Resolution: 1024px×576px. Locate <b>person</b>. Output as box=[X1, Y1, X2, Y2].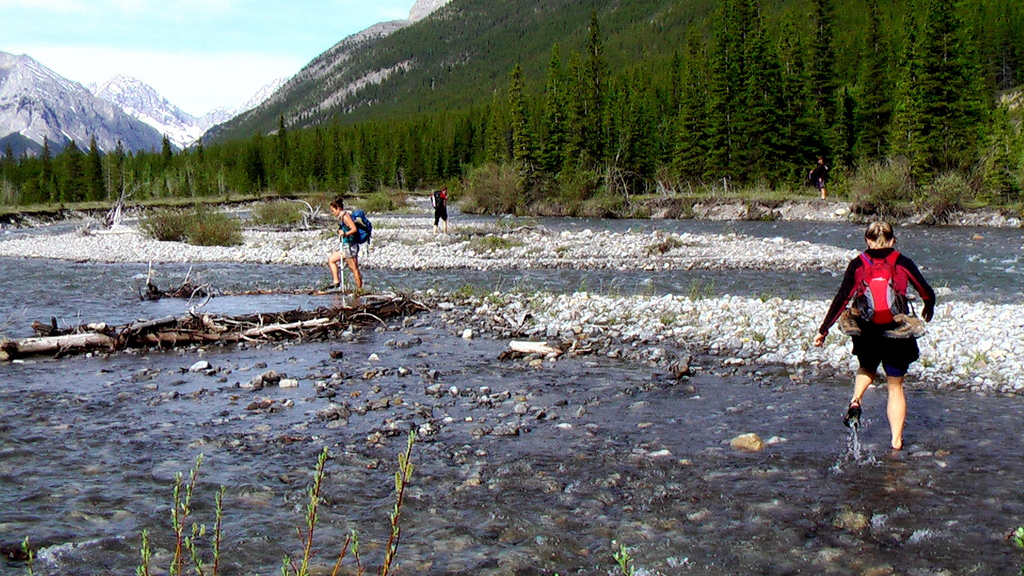
box=[432, 186, 452, 236].
